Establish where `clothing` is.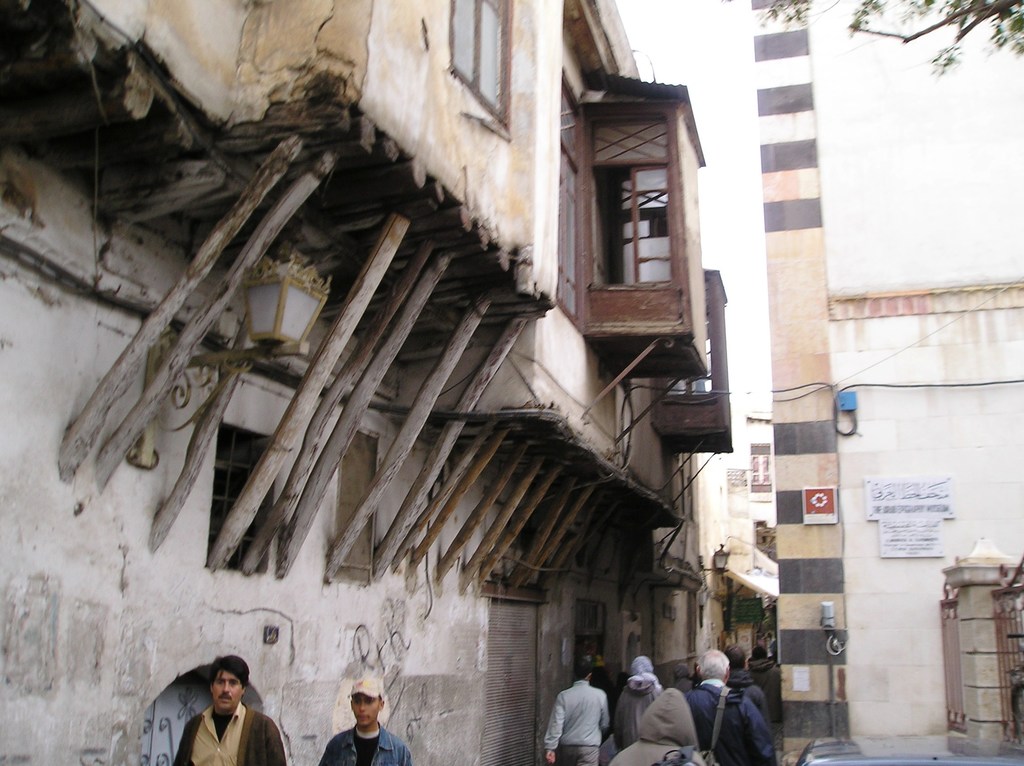
Established at (left=174, top=701, right=293, bottom=765).
